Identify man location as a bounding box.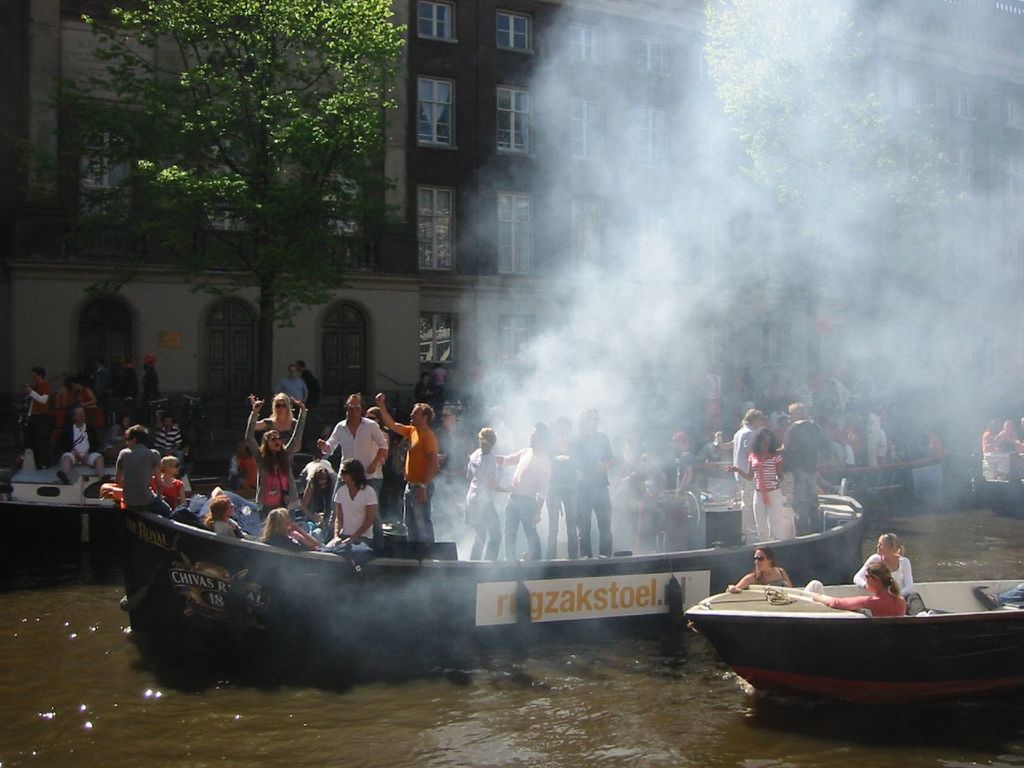
733,406,759,542.
